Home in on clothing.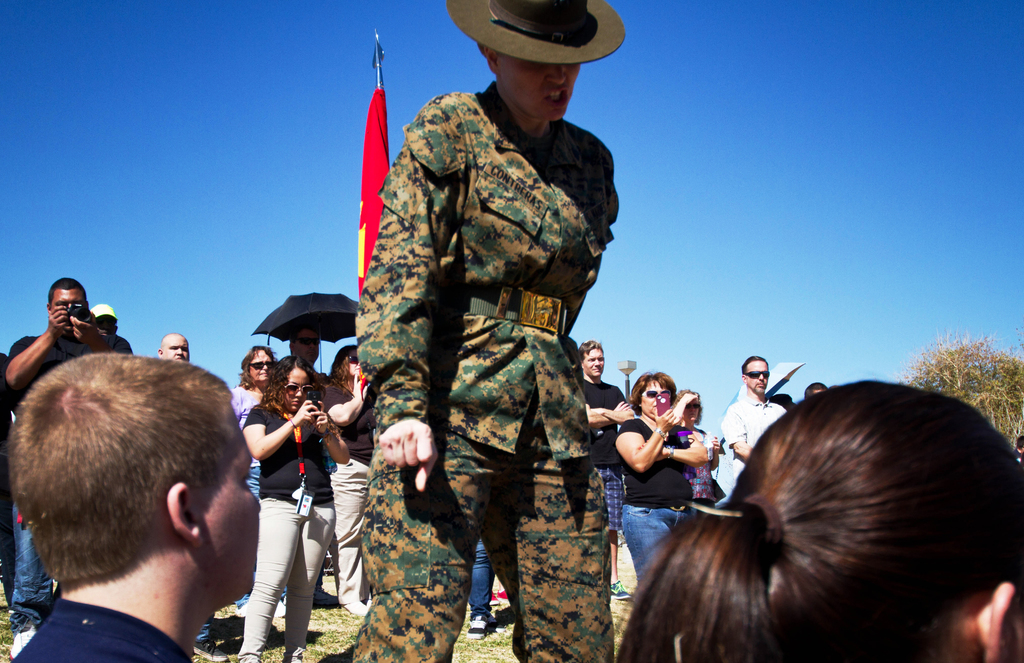
Homed in at bbox=[613, 426, 706, 564].
